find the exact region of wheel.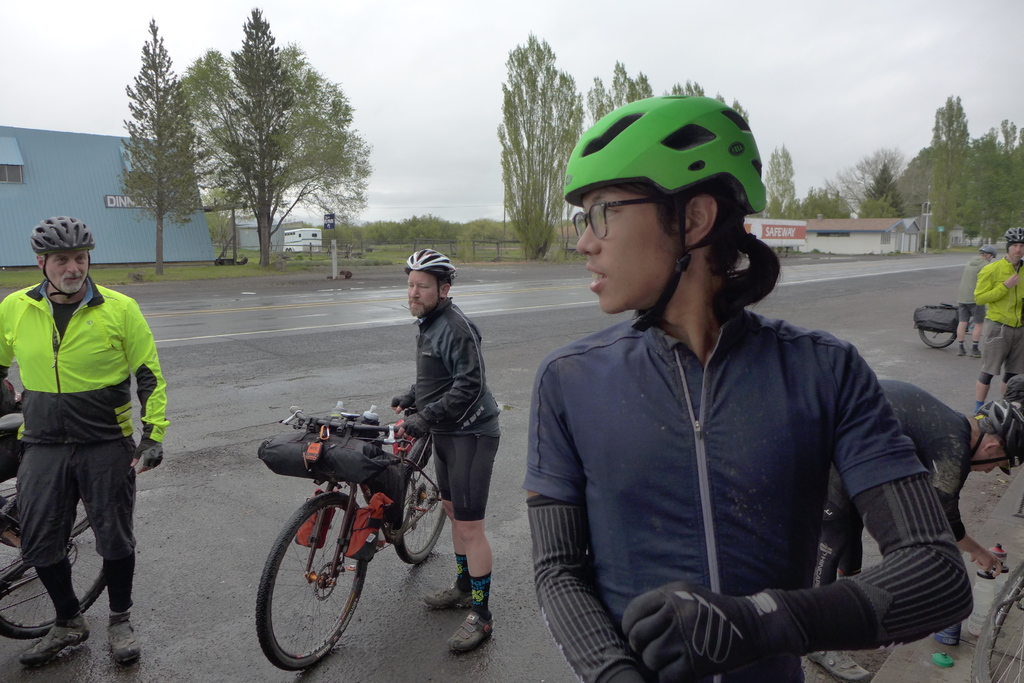
Exact region: (left=916, top=322, right=961, bottom=353).
